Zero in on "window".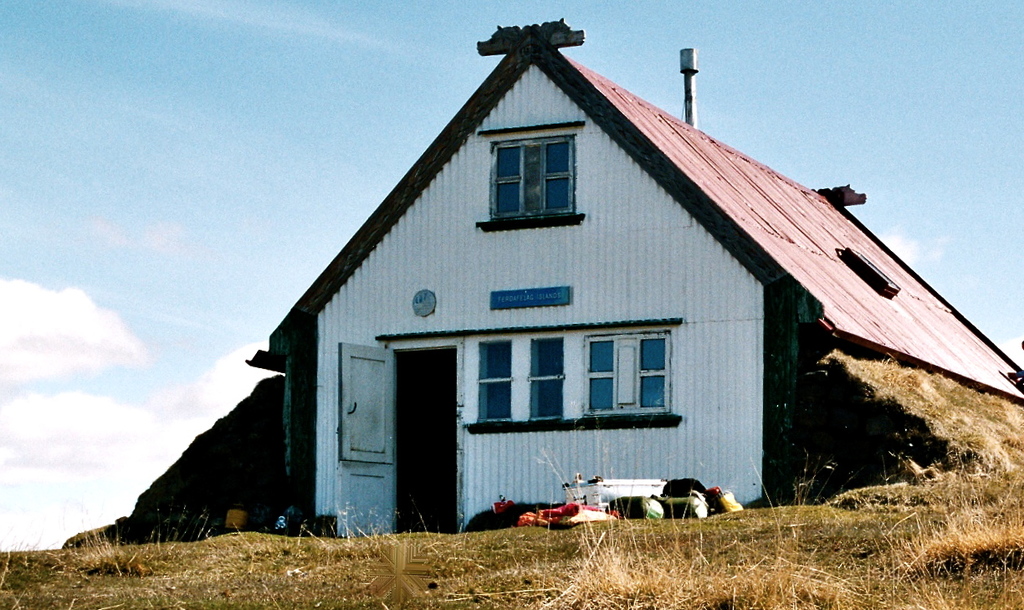
Zeroed in: l=526, t=336, r=559, b=422.
